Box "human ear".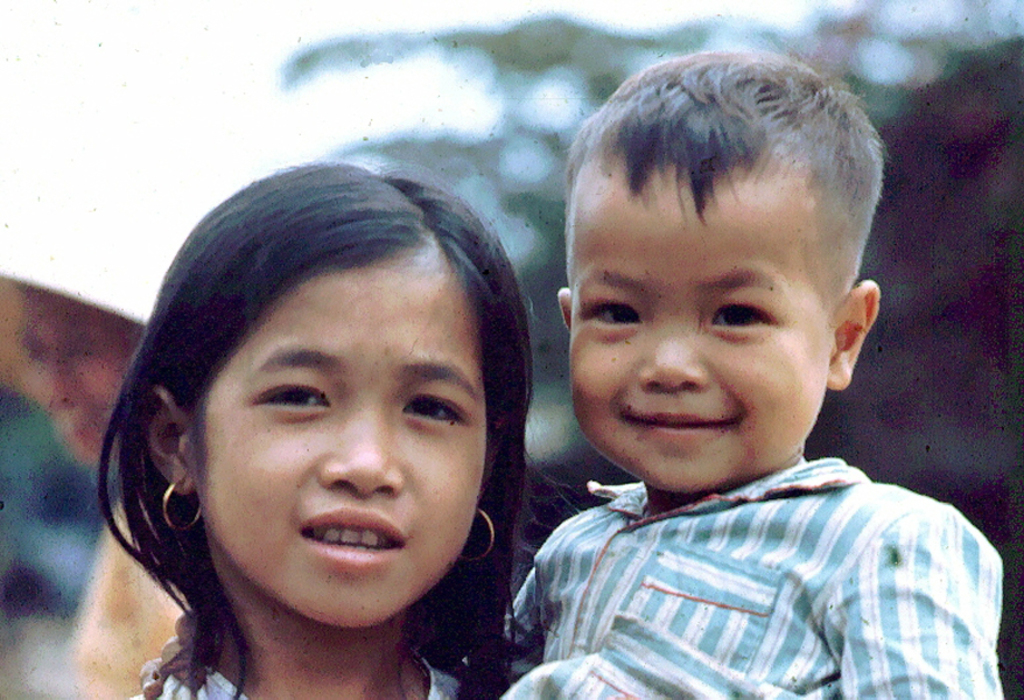
detection(828, 280, 882, 389).
